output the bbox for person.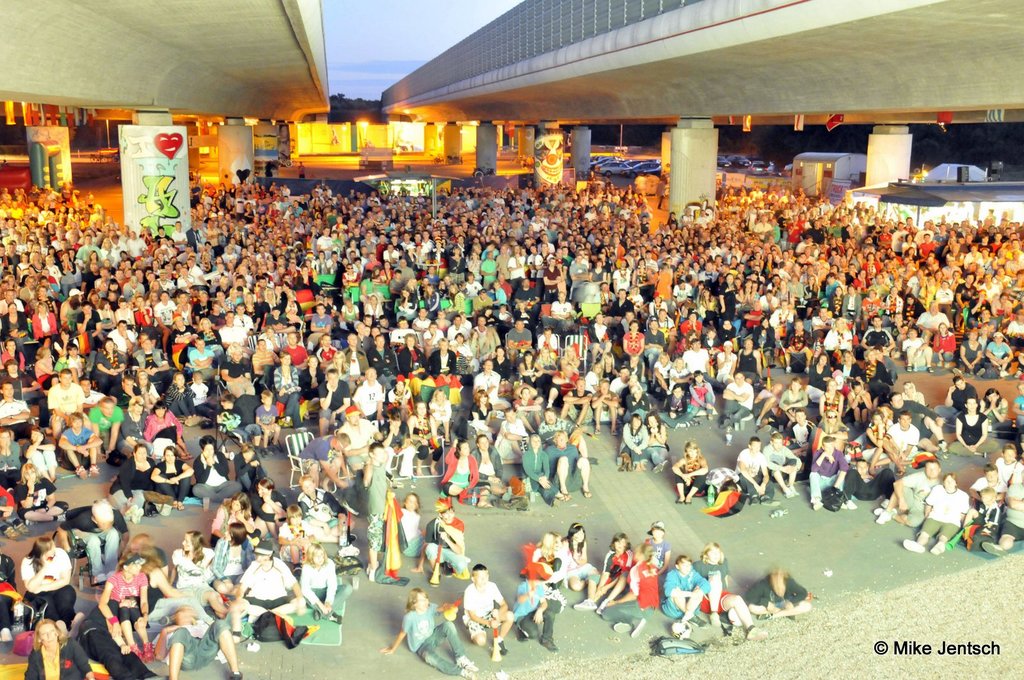
680 309 701 335.
